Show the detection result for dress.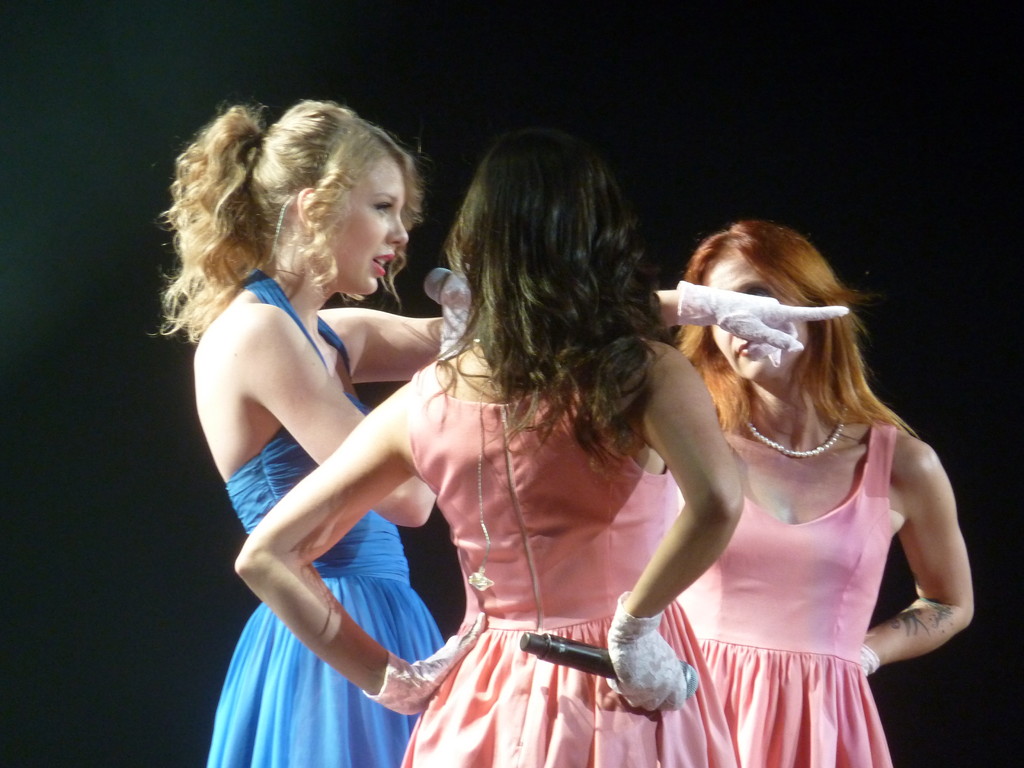
crop(196, 246, 446, 726).
